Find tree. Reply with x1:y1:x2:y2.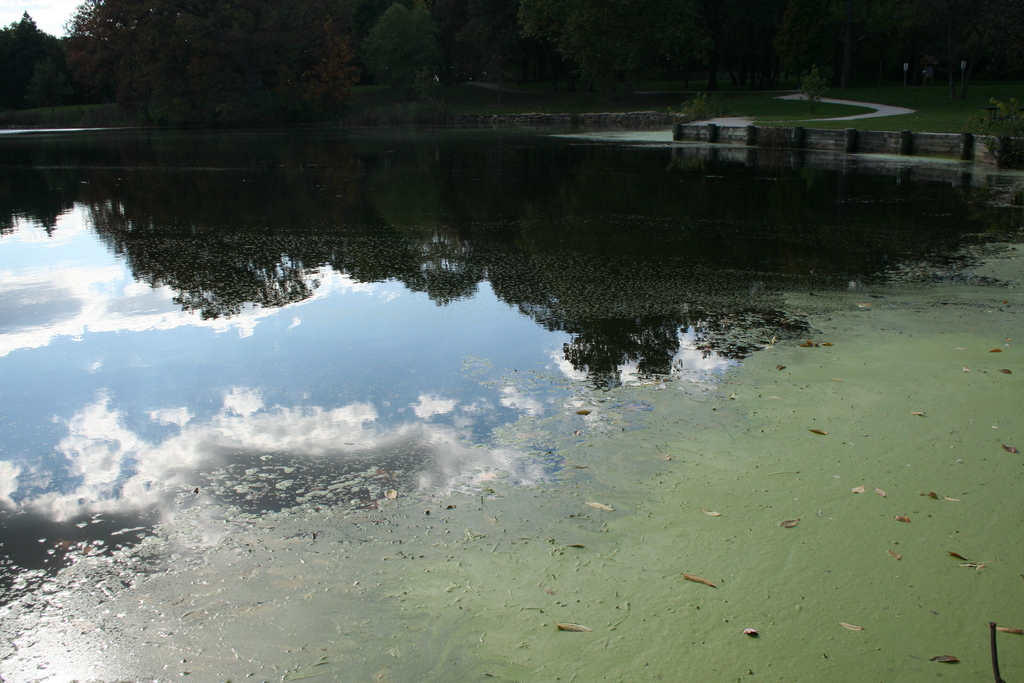
59:0:125:103.
